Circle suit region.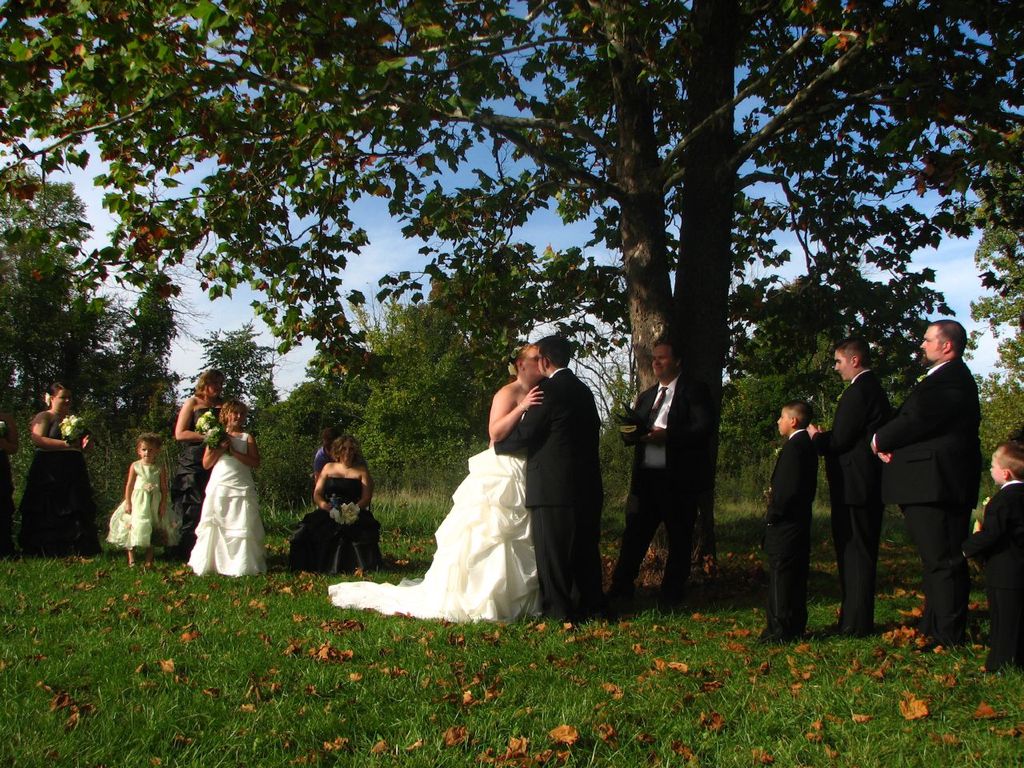
Region: [left=614, top=374, right=715, bottom=592].
